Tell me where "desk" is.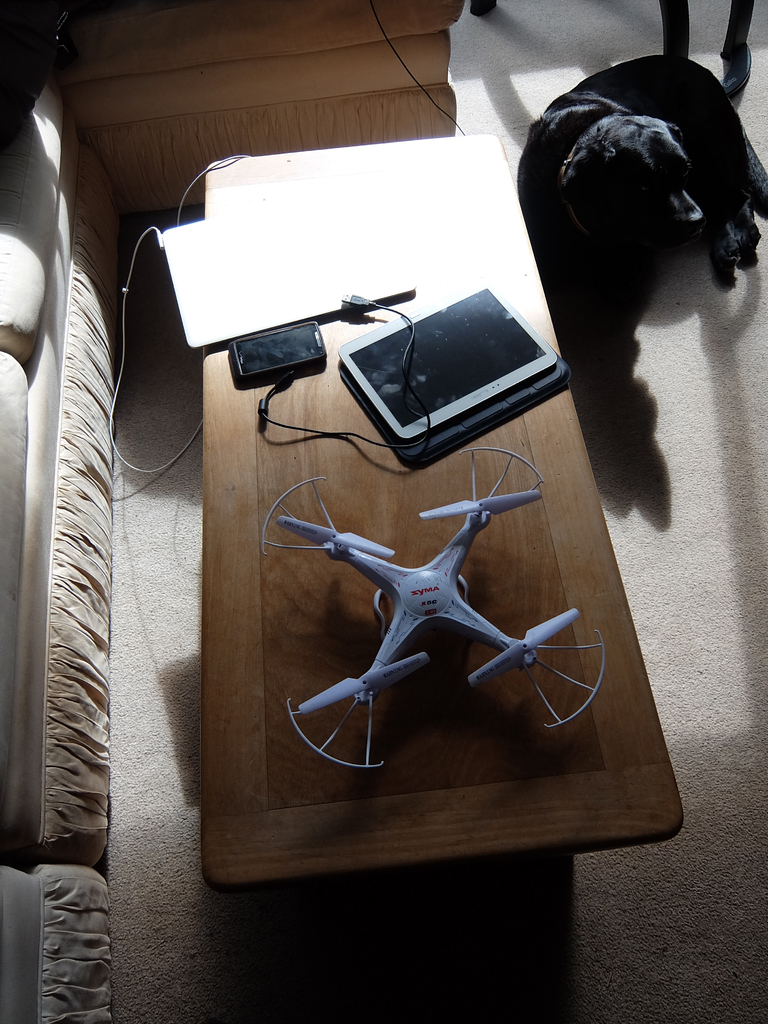
"desk" is at box(209, 136, 679, 890).
